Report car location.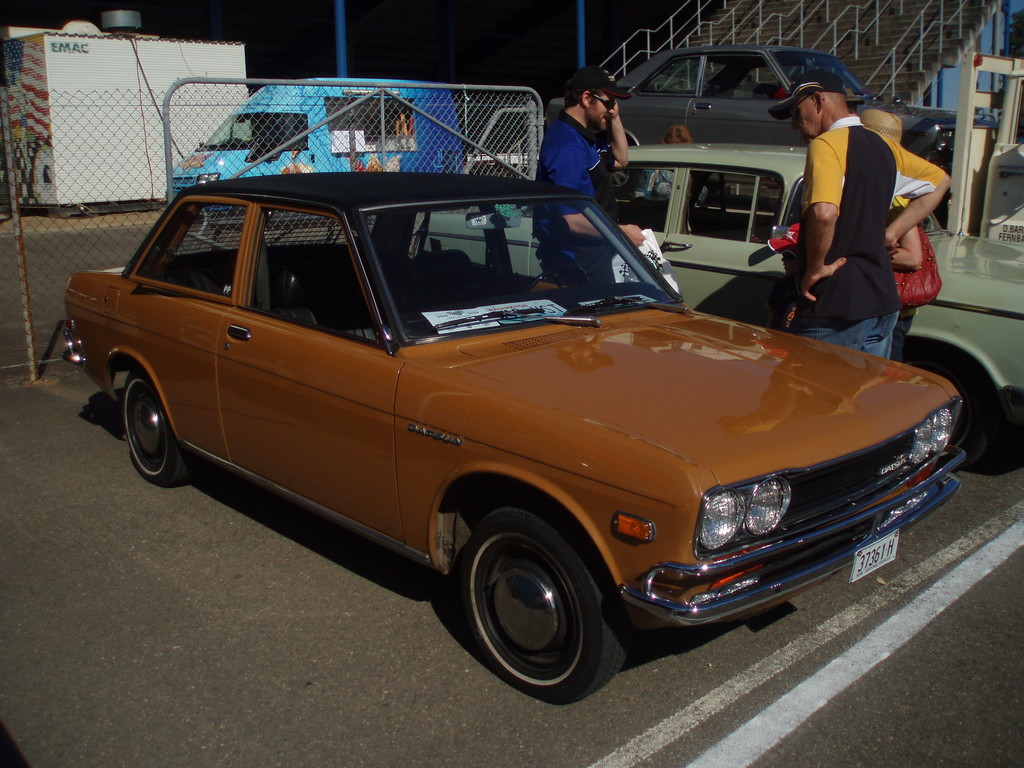
Report: bbox=[603, 44, 969, 147].
